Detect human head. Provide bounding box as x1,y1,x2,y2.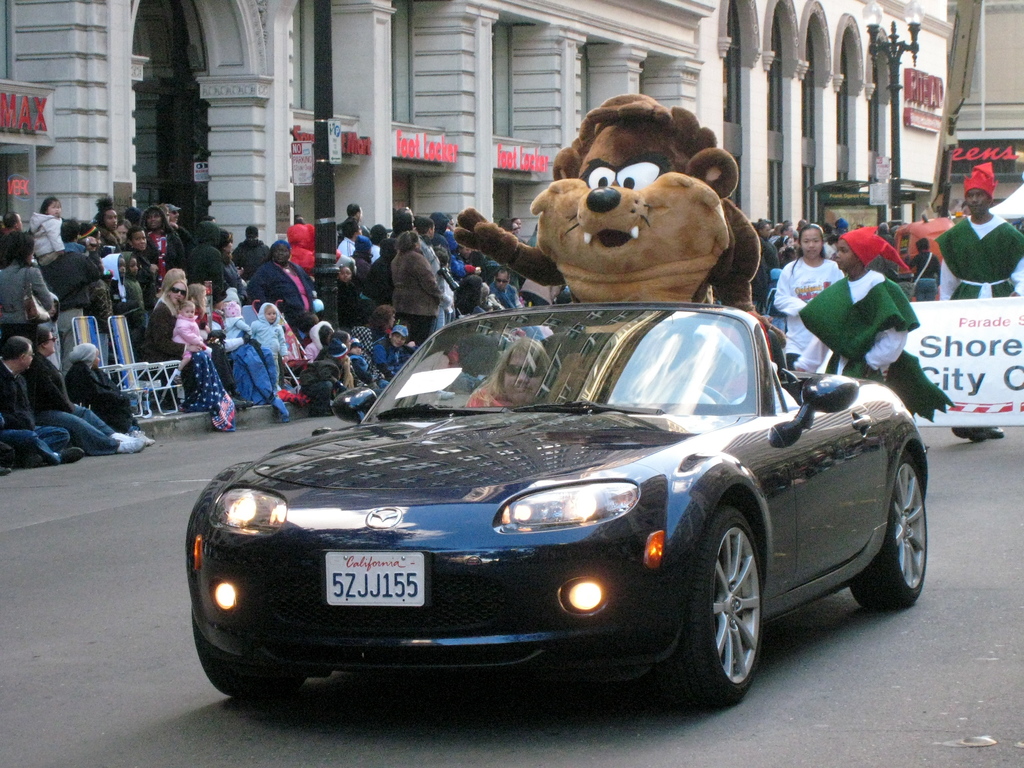
71,343,104,369.
